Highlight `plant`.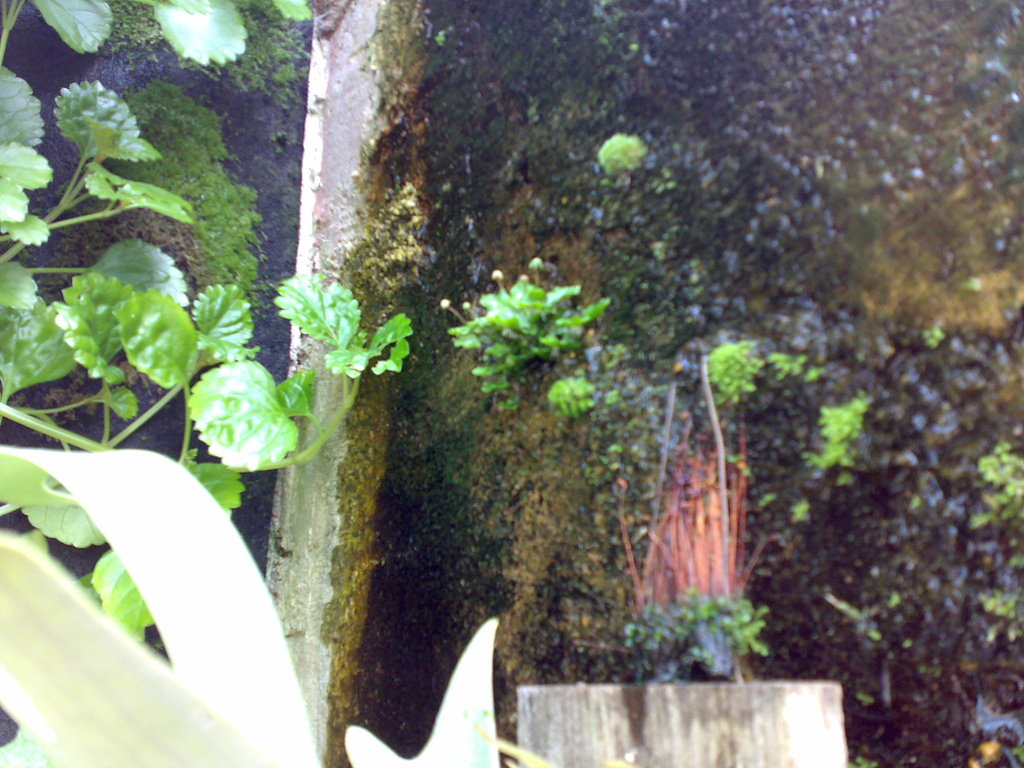
Highlighted region: 805 394 866 474.
